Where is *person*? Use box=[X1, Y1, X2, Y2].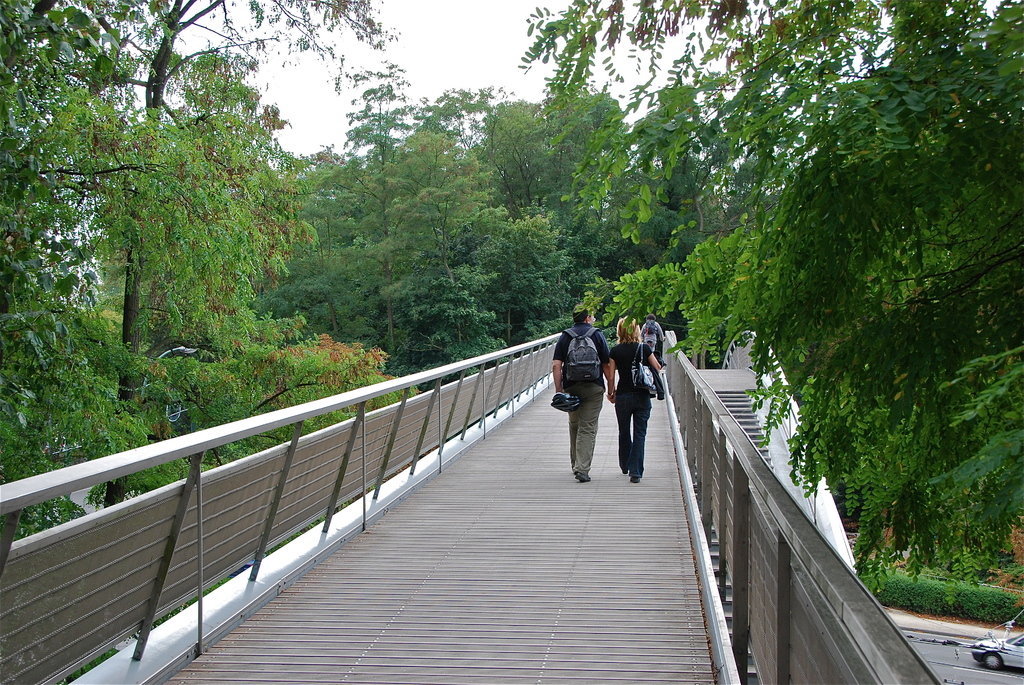
box=[557, 308, 613, 484].
